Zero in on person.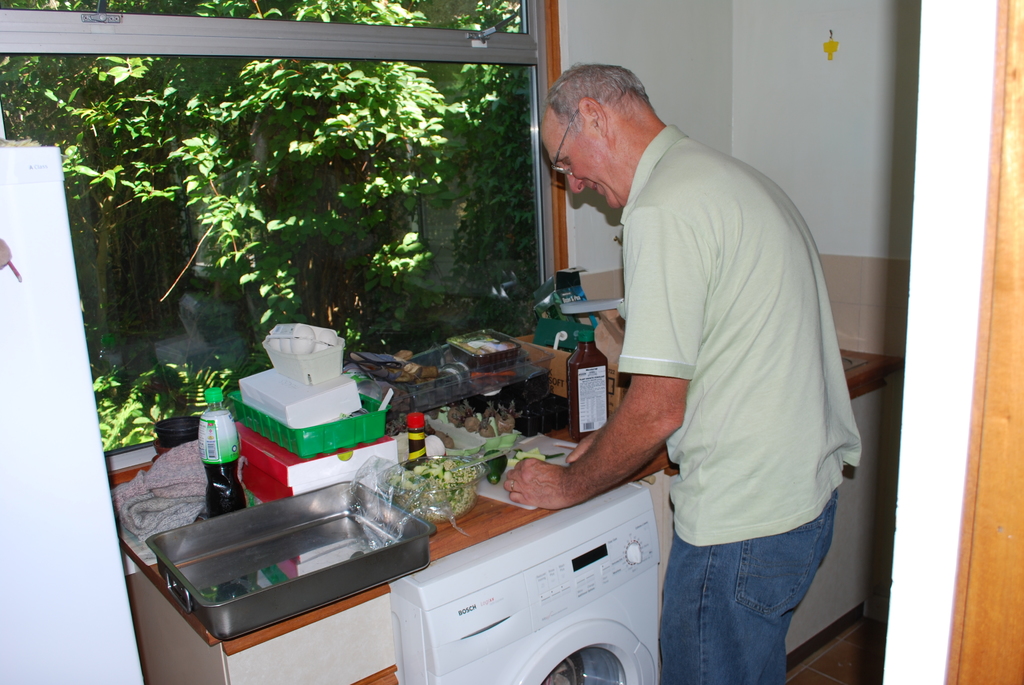
Zeroed in: [504, 60, 862, 684].
